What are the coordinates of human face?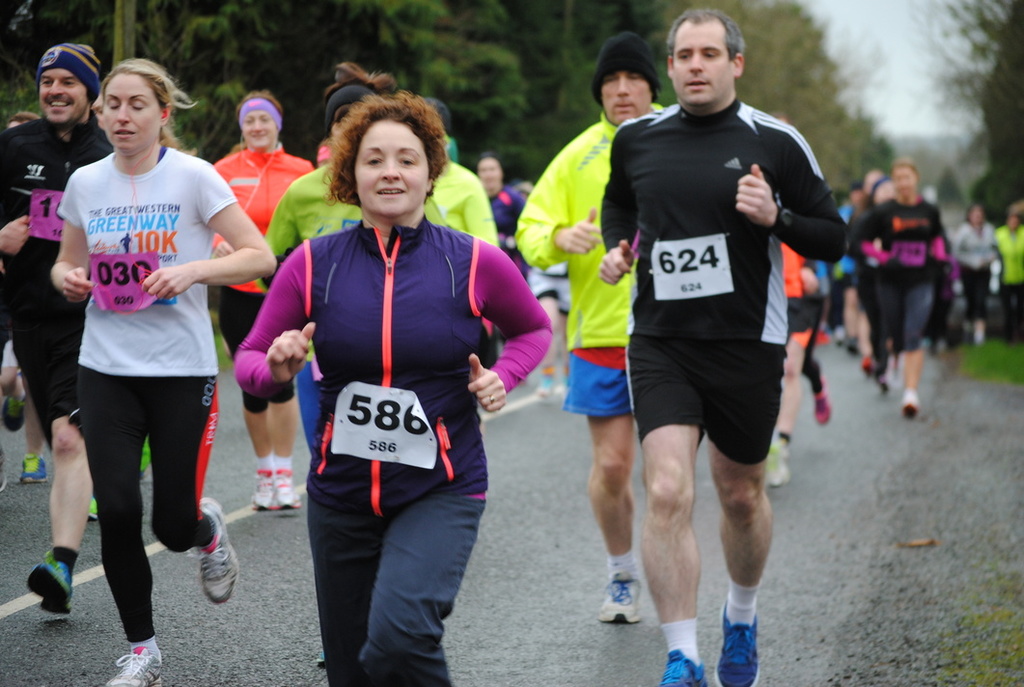
Rect(345, 121, 433, 209).
